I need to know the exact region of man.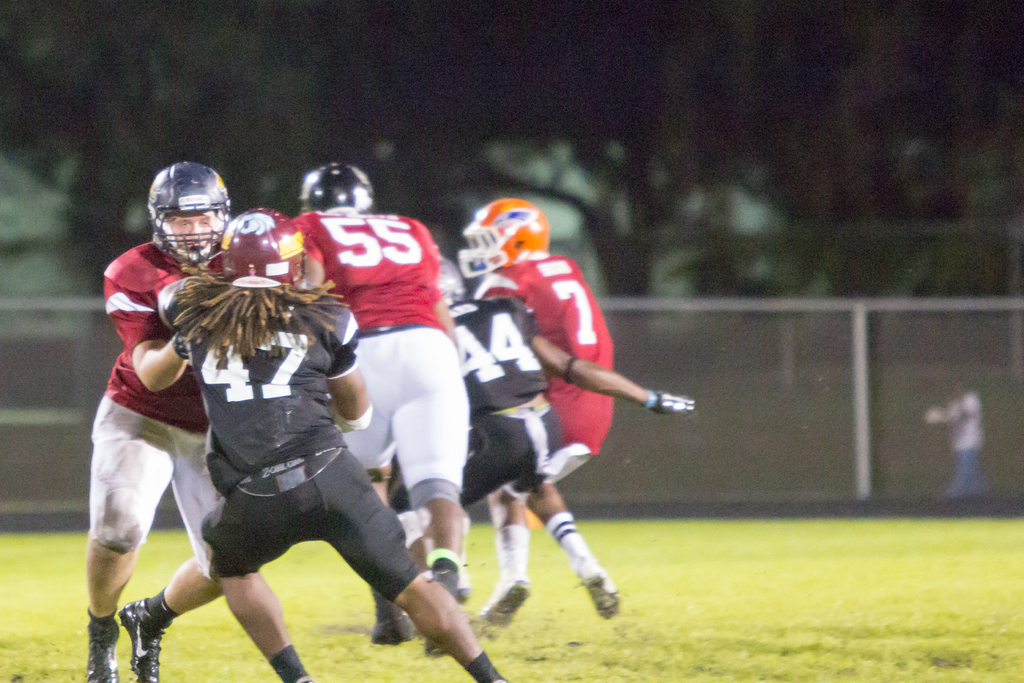
Region: bbox=[118, 207, 511, 682].
